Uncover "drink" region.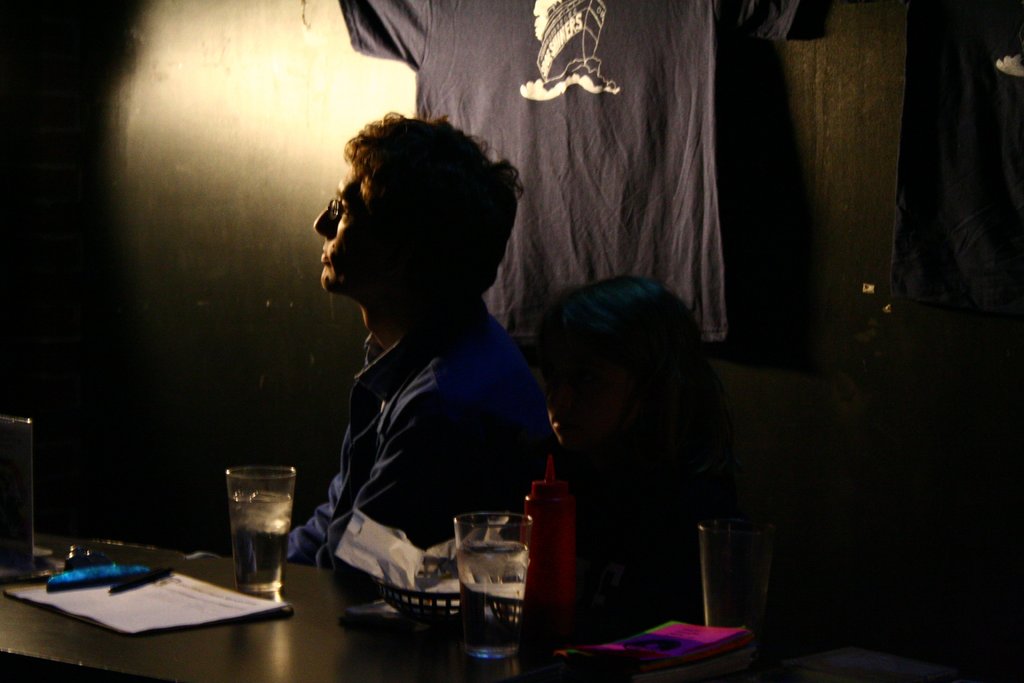
Uncovered: 451, 545, 532, 659.
